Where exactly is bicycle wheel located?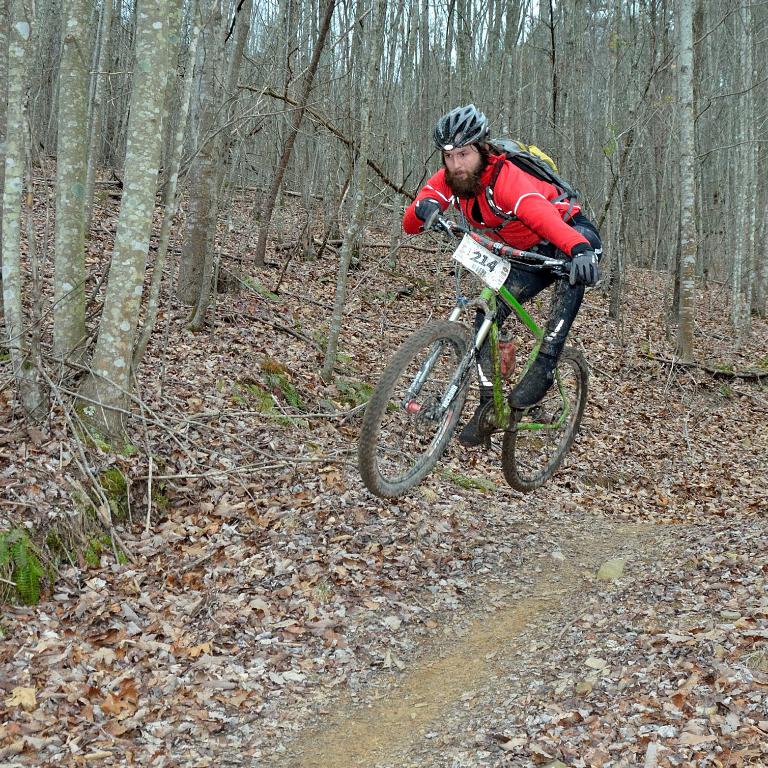
Its bounding box is (358, 314, 468, 499).
